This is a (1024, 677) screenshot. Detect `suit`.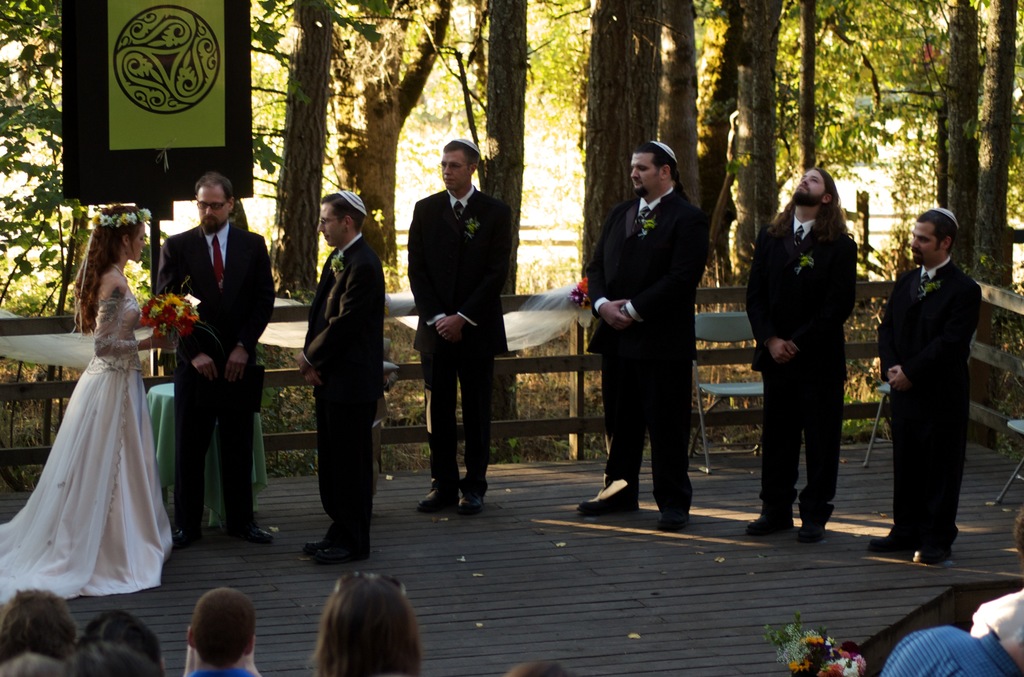
406,185,515,496.
